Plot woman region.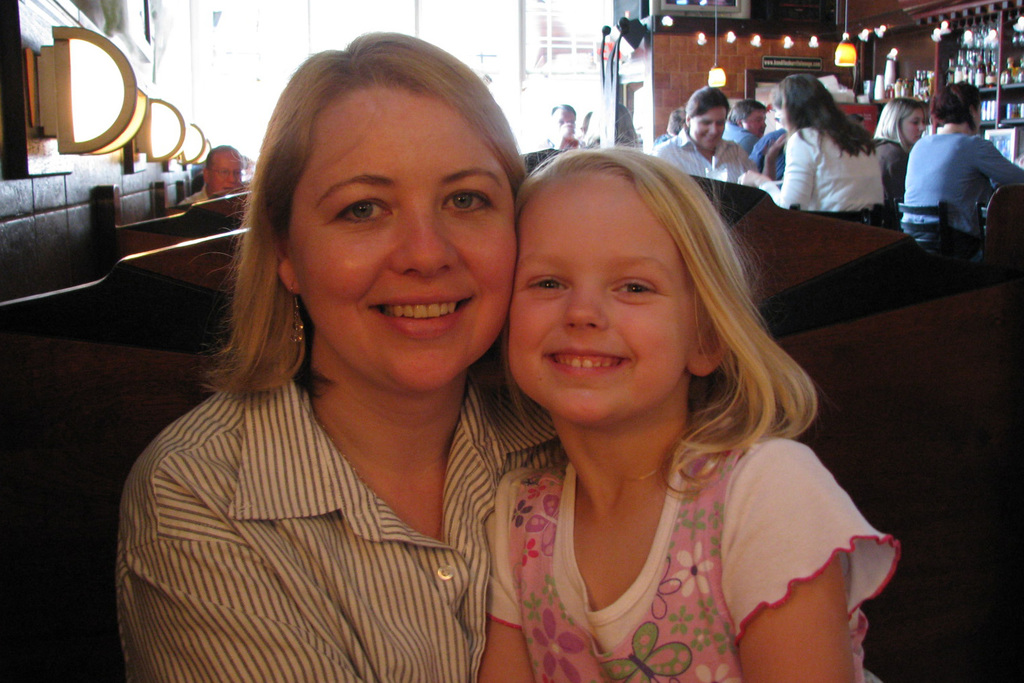
Plotted at (left=734, top=70, right=887, bottom=220).
